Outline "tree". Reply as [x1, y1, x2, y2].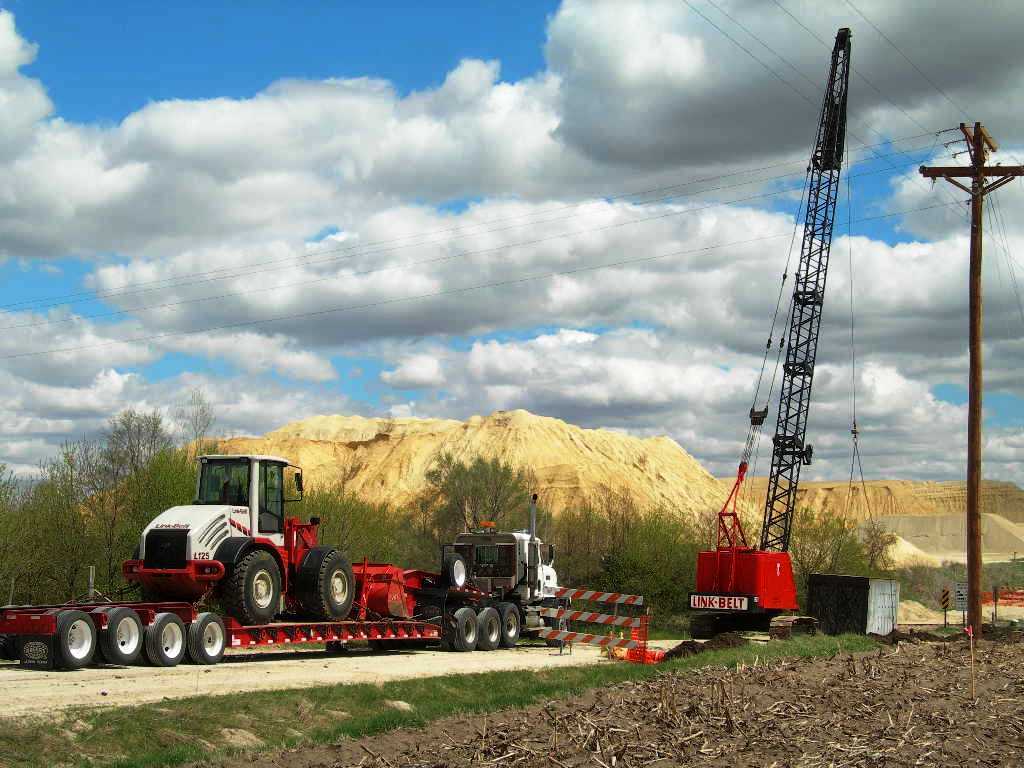
[773, 502, 889, 610].
